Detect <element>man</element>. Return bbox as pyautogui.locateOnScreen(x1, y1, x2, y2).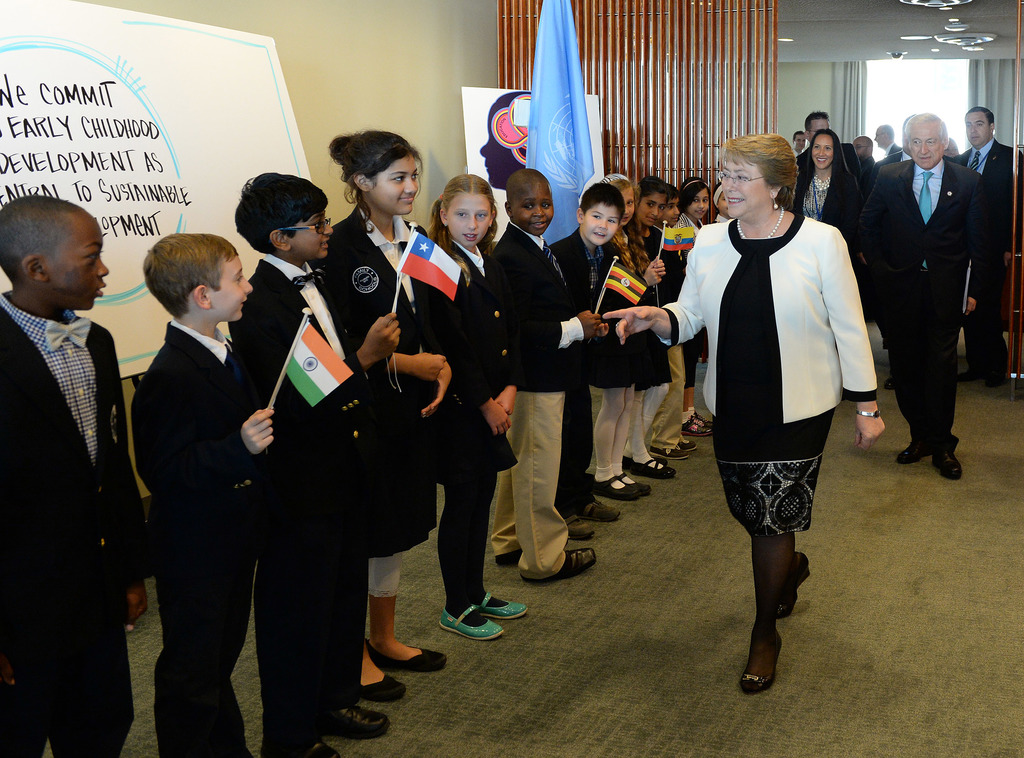
pyautogui.locateOnScreen(906, 115, 961, 157).
